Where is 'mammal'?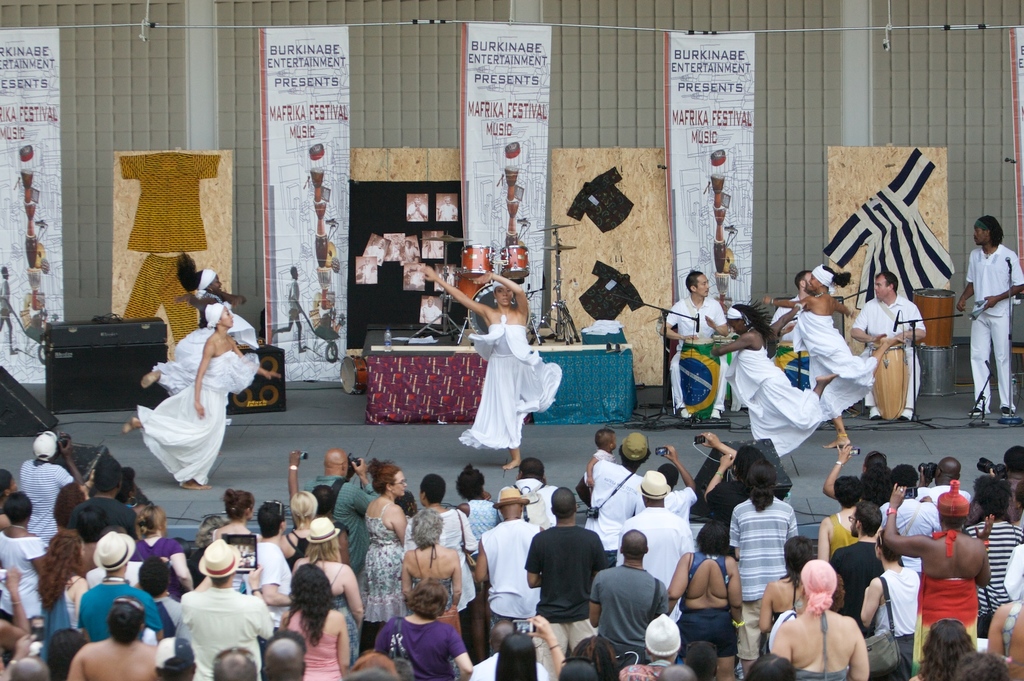
771:271:813:346.
